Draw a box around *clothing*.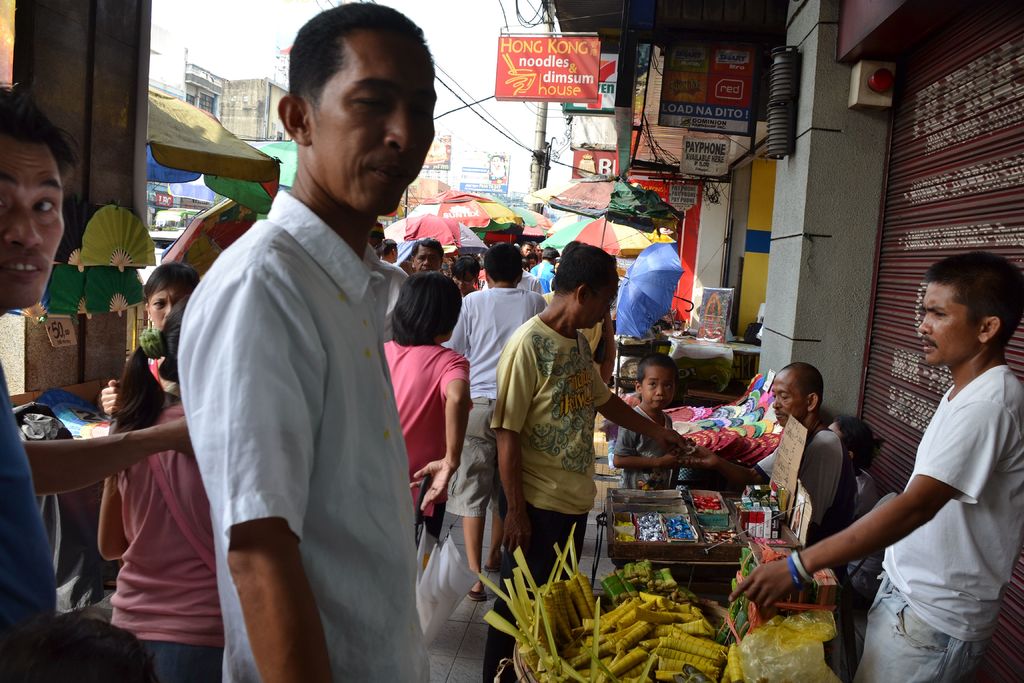
(left=115, top=451, right=229, bottom=682).
